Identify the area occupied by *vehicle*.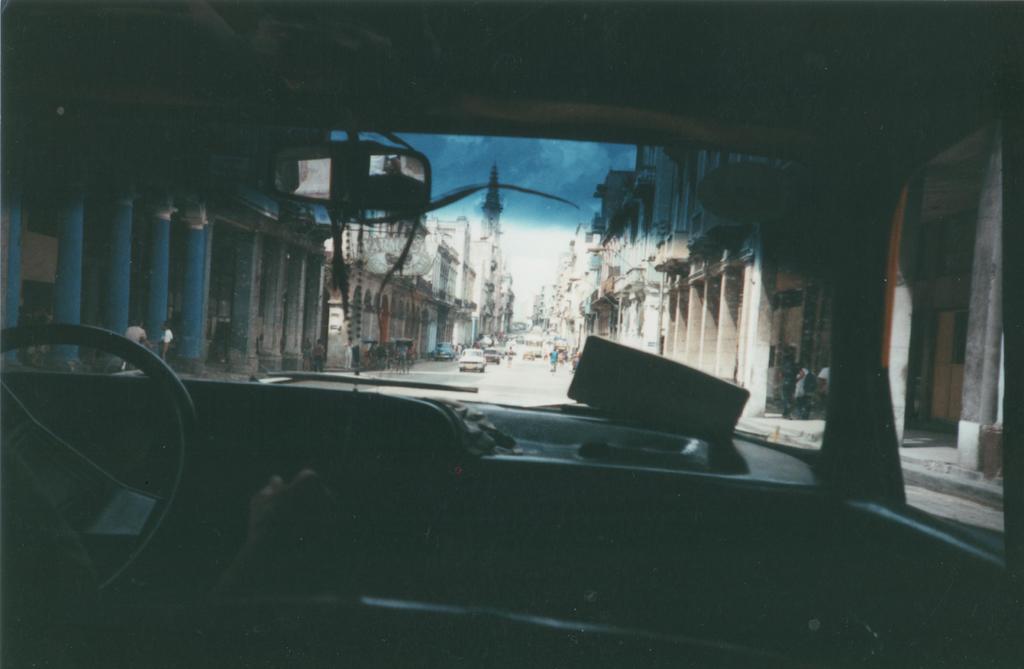
Area: bbox=[483, 346, 503, 362].
